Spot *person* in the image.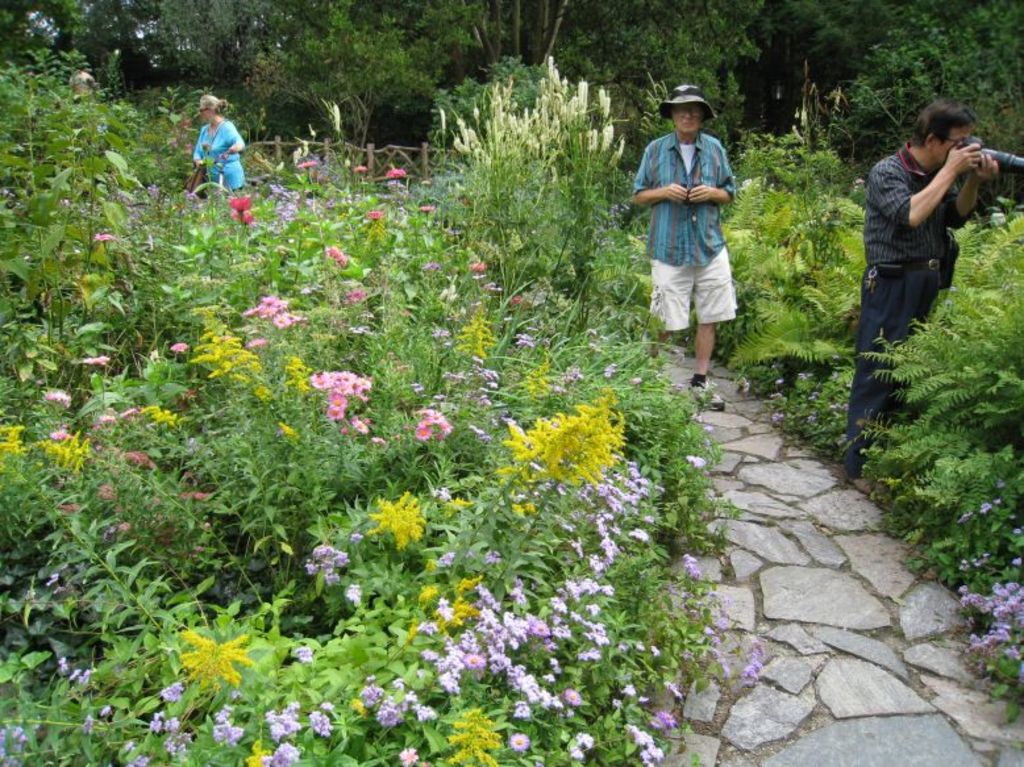
*person* found at x1=841, y1=96, x2=1000, y2=499.
